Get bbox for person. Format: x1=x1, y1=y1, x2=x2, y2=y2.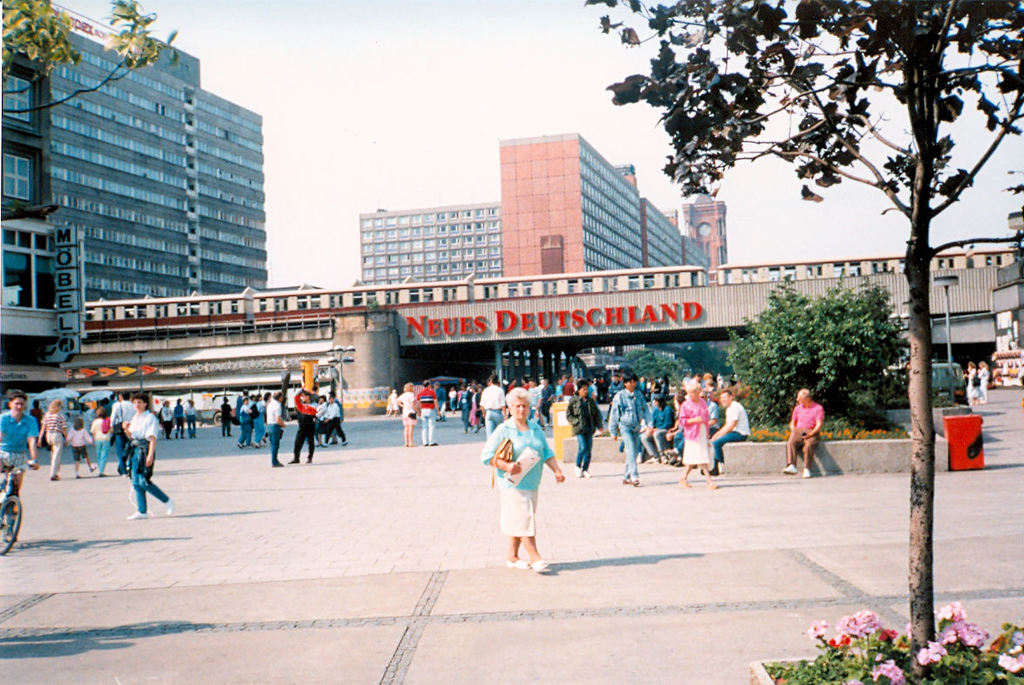
x1=111, y1=392, x2=137, y2=453.
